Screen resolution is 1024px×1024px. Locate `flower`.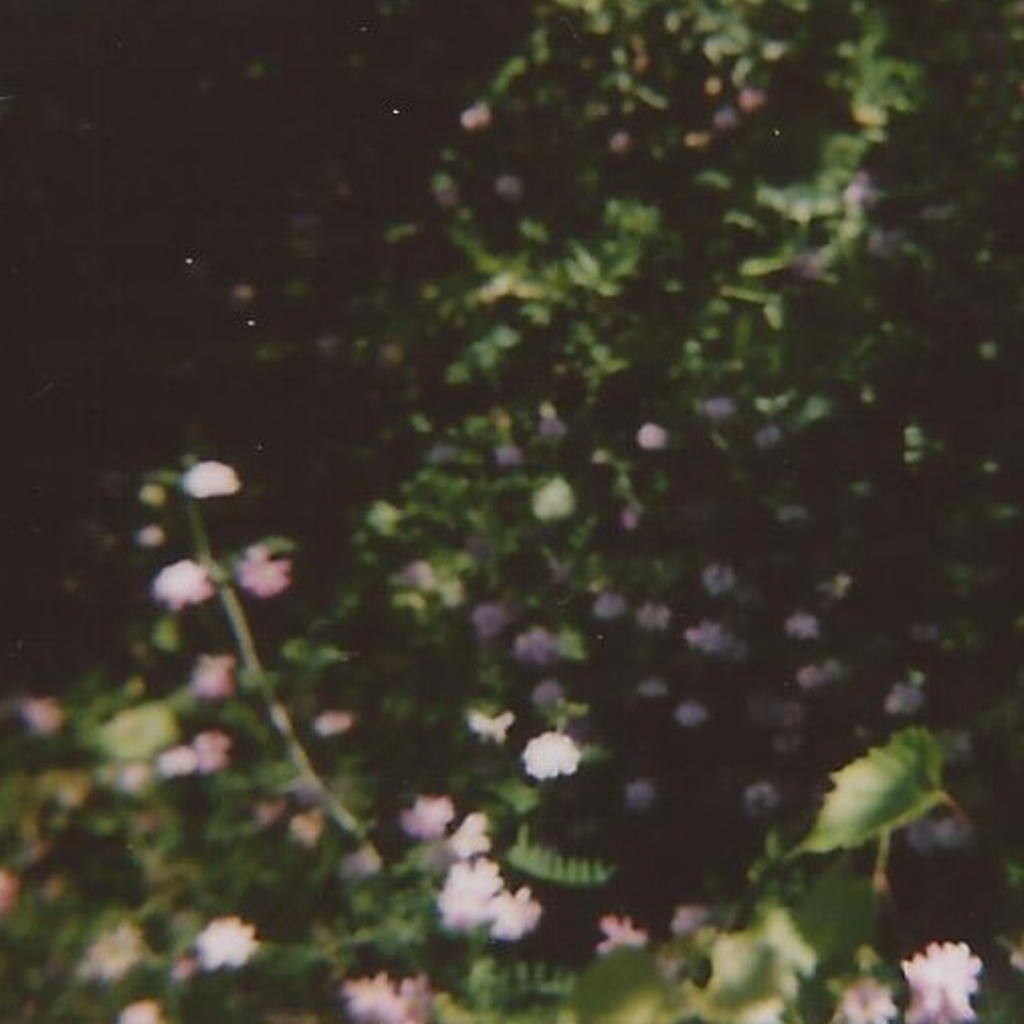
<box>89,925,141,967</box>.
